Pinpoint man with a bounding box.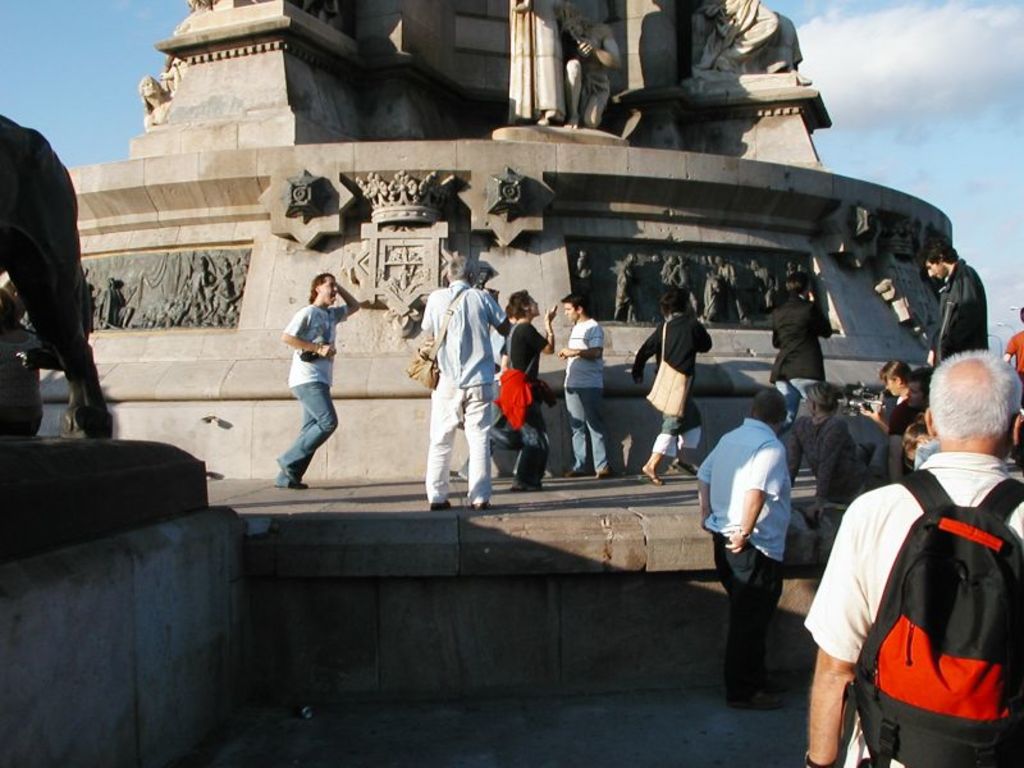
bbox=(812, 334, 1023, 767).
